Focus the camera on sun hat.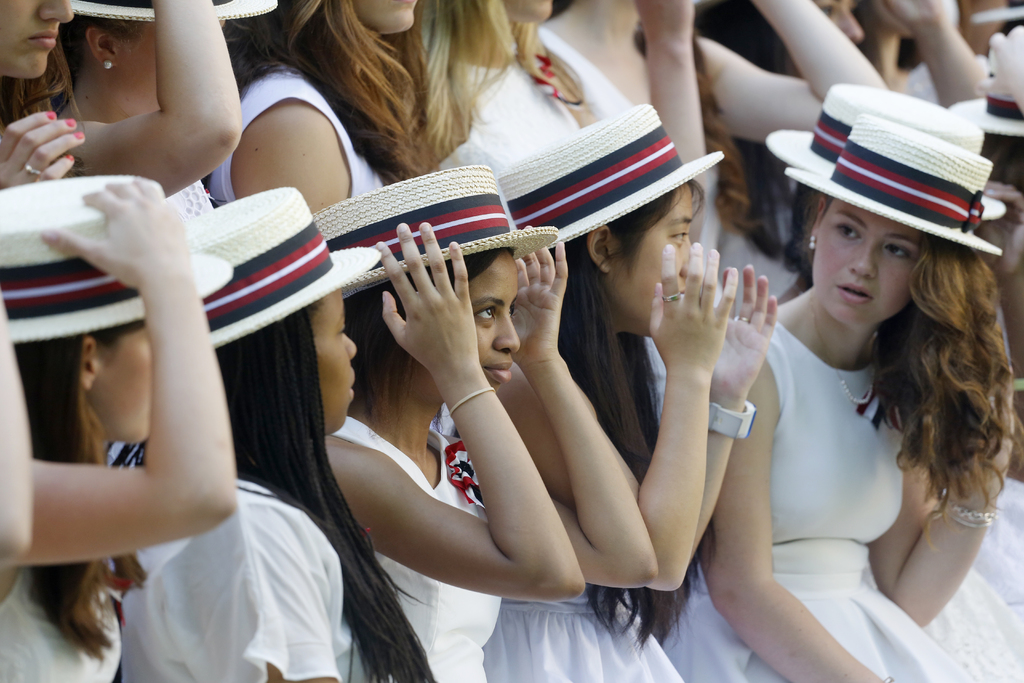
Focus region: 65/0/281/37.
